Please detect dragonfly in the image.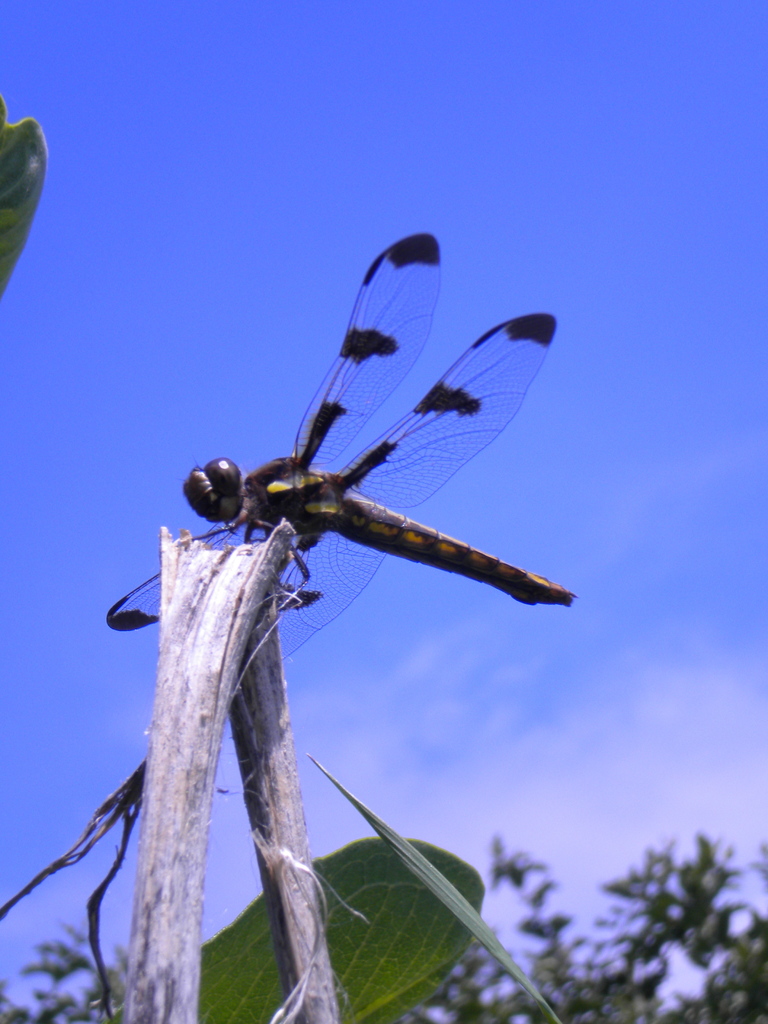
[left=108, top=228, right=577, bottom=664].
